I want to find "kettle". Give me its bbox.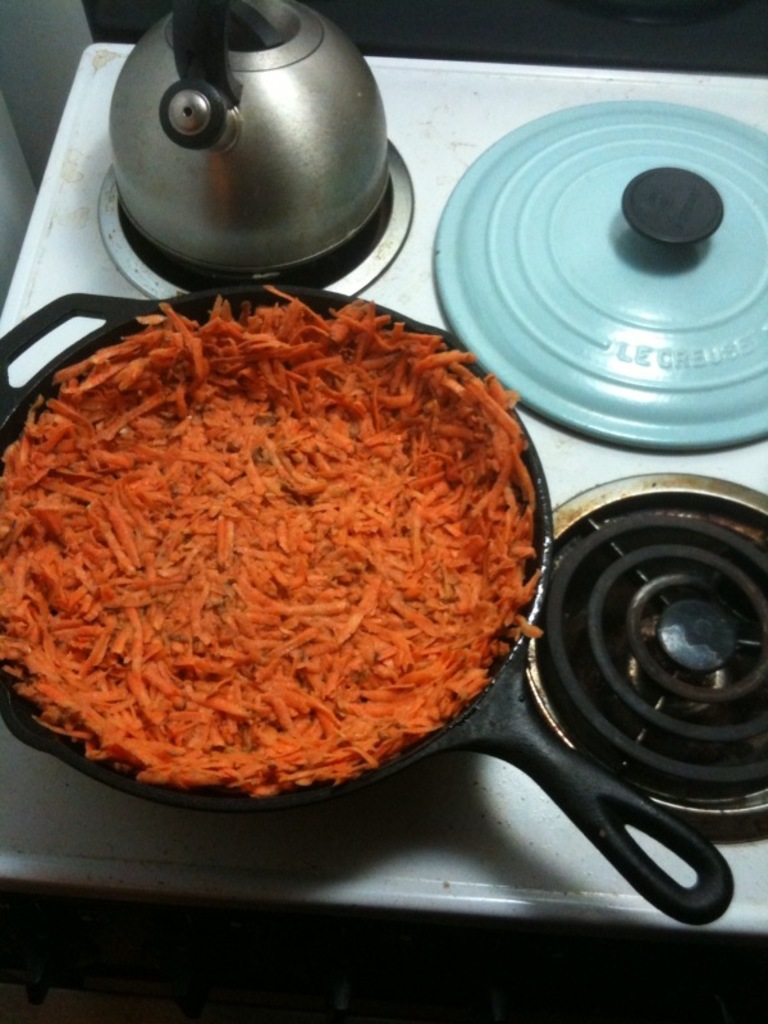
l=105, t=0, r=394, b=275.
